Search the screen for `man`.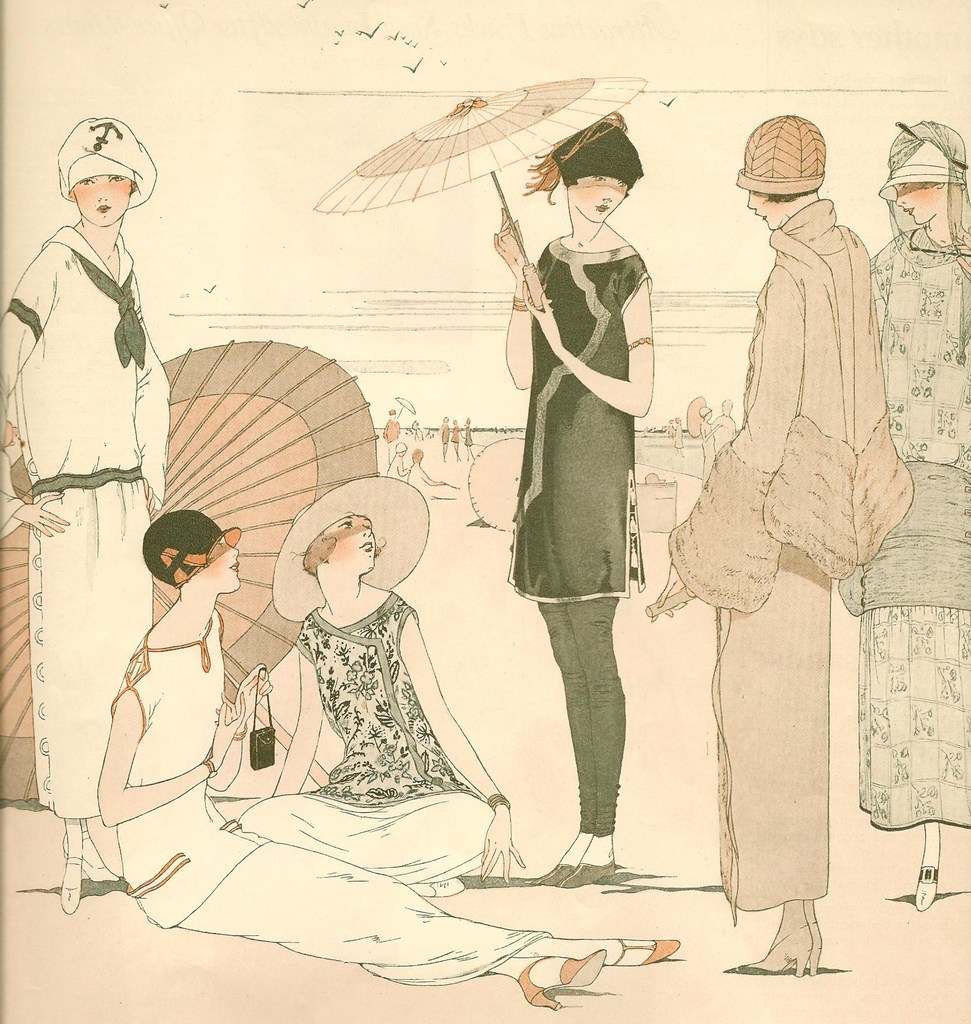
Found at select_region(0, 114, 165, 912).
